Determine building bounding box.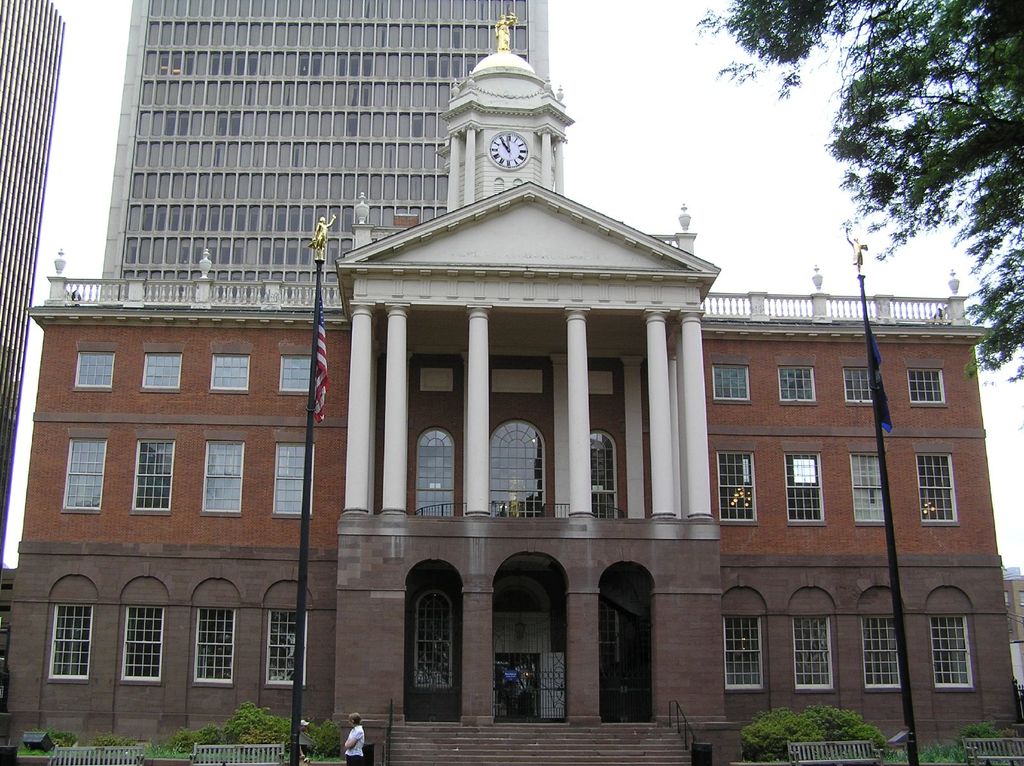
Determined: [101,0,562,305].
